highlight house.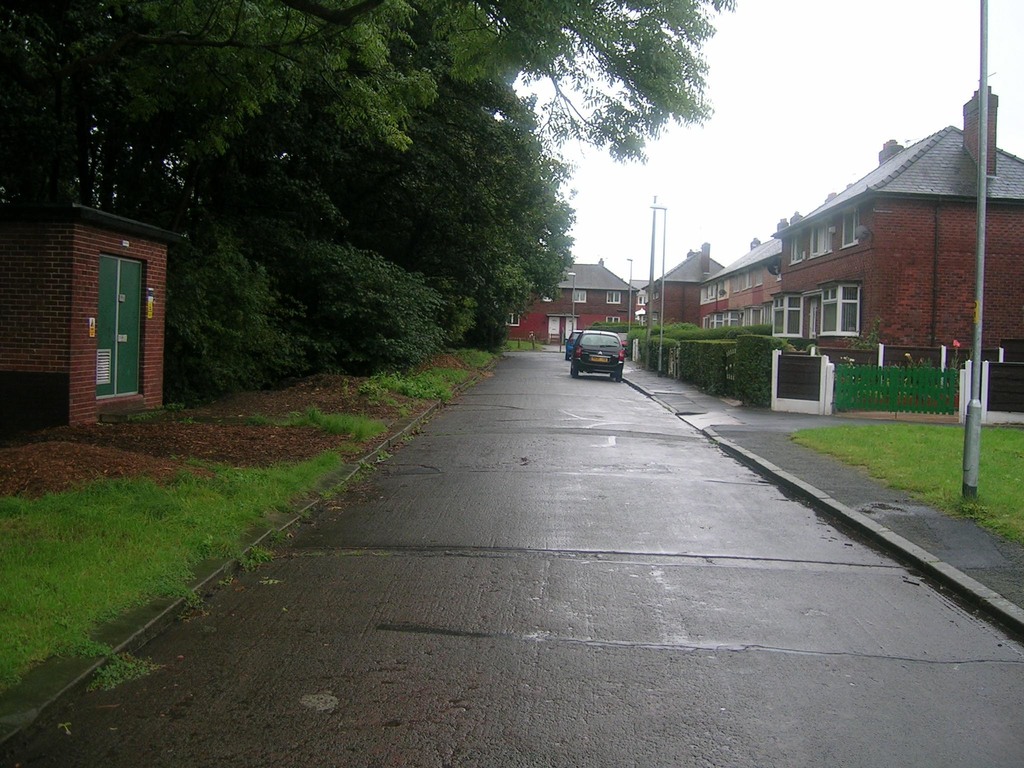
Highlighted region: BBox(699, 232, 785, 331).
